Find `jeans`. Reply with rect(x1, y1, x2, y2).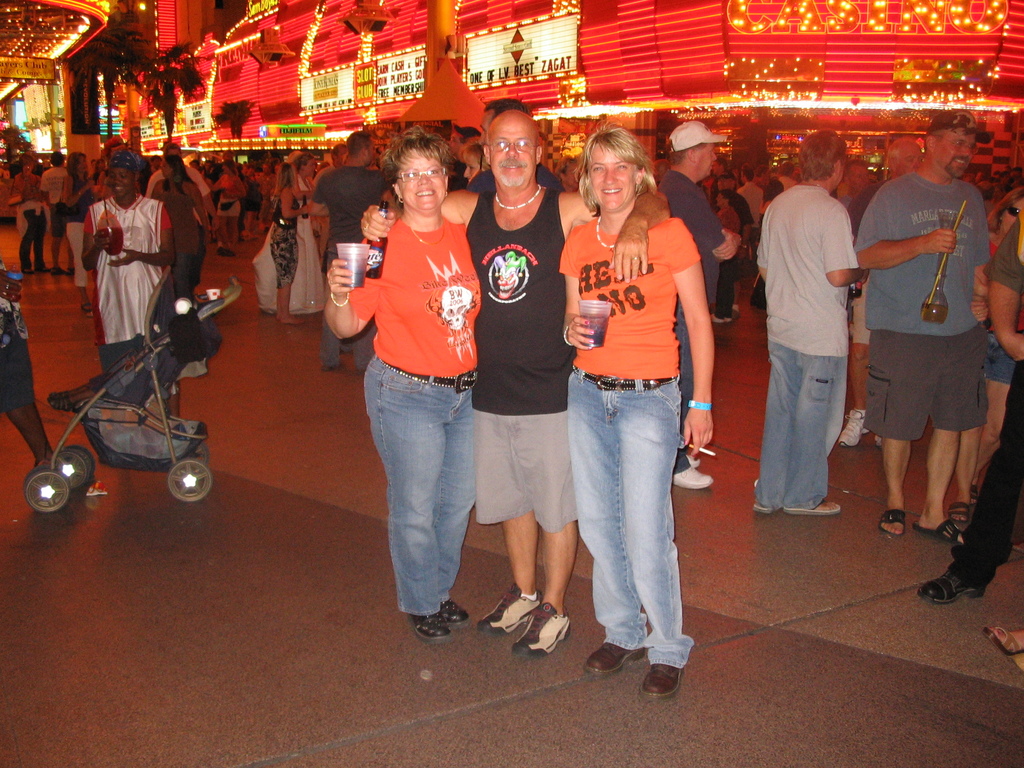
rect(362, 353, 477, 619).
